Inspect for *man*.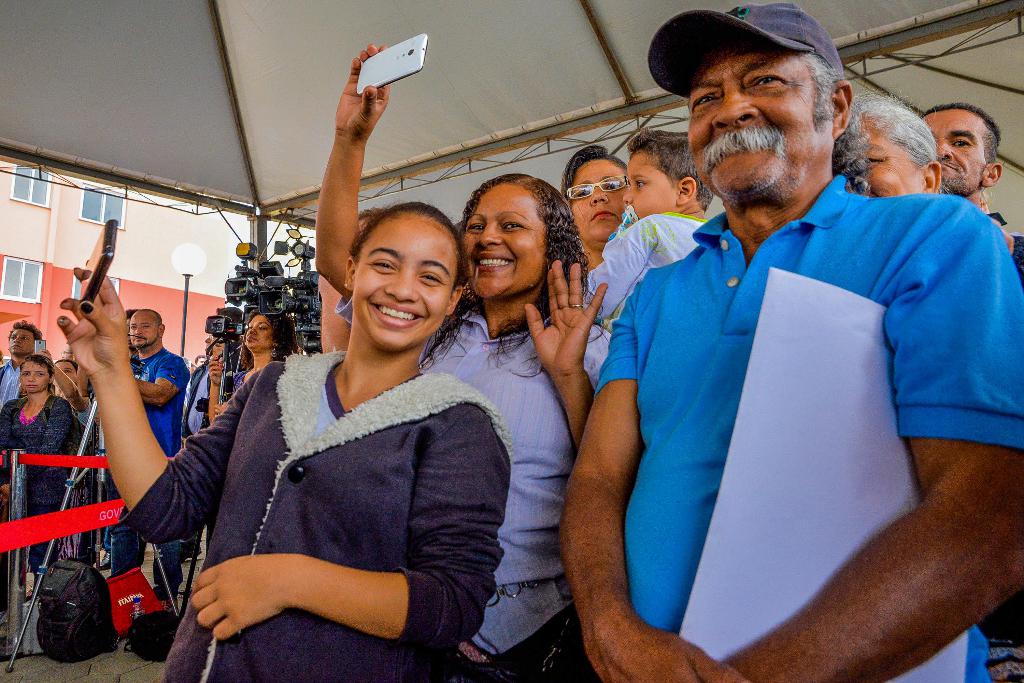
Inspection: 128, 304, 190, 454.
